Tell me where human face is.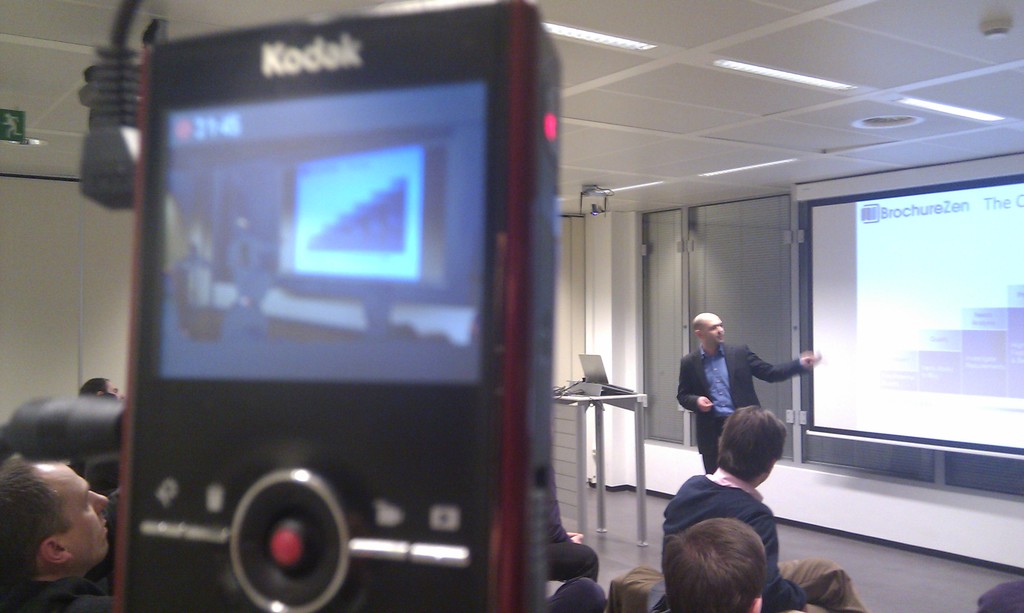
human face is at [x1=36, y1=459, x2=109, y2=567].
